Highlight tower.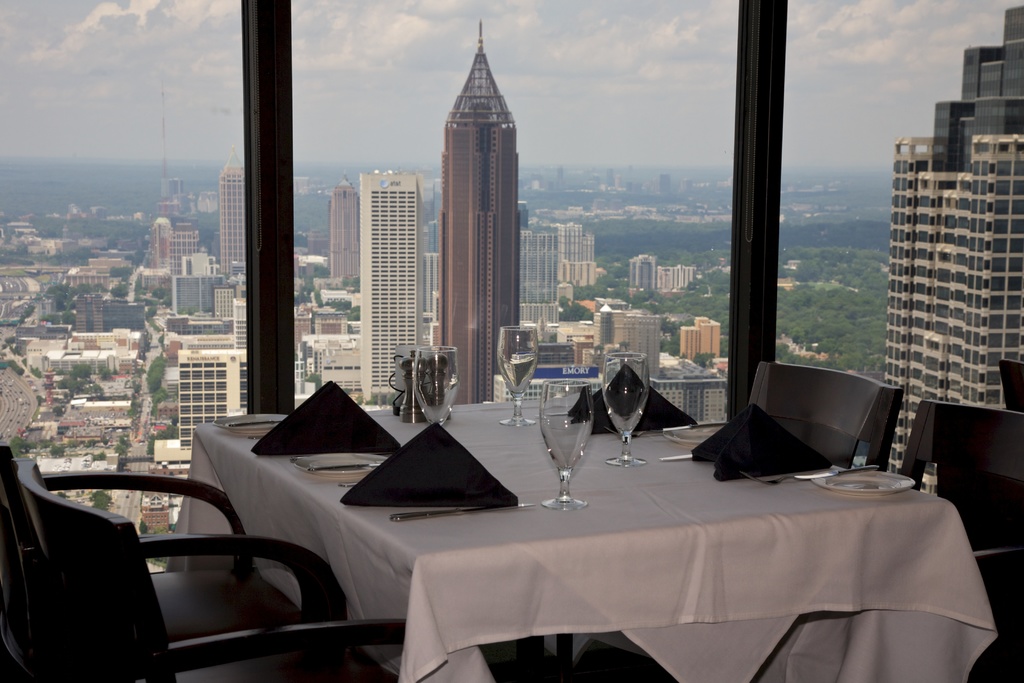
Highlighted region: 415:11:538:380.
